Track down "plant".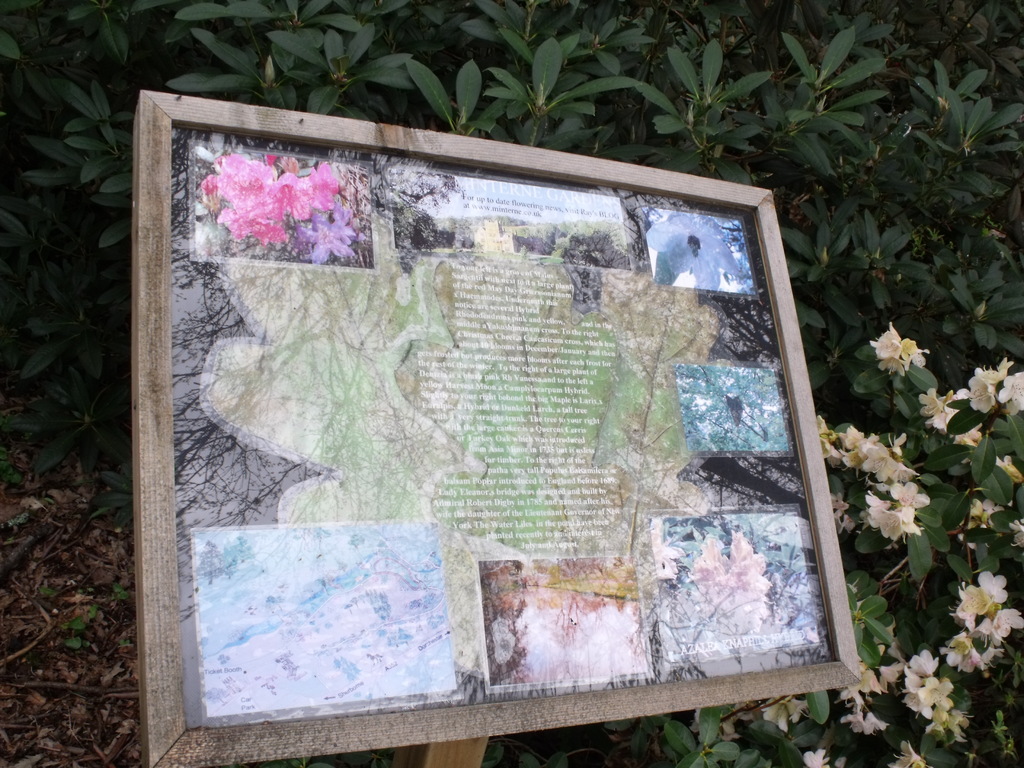
Tracked to left=59, top=600, right=93, bottom=652.
